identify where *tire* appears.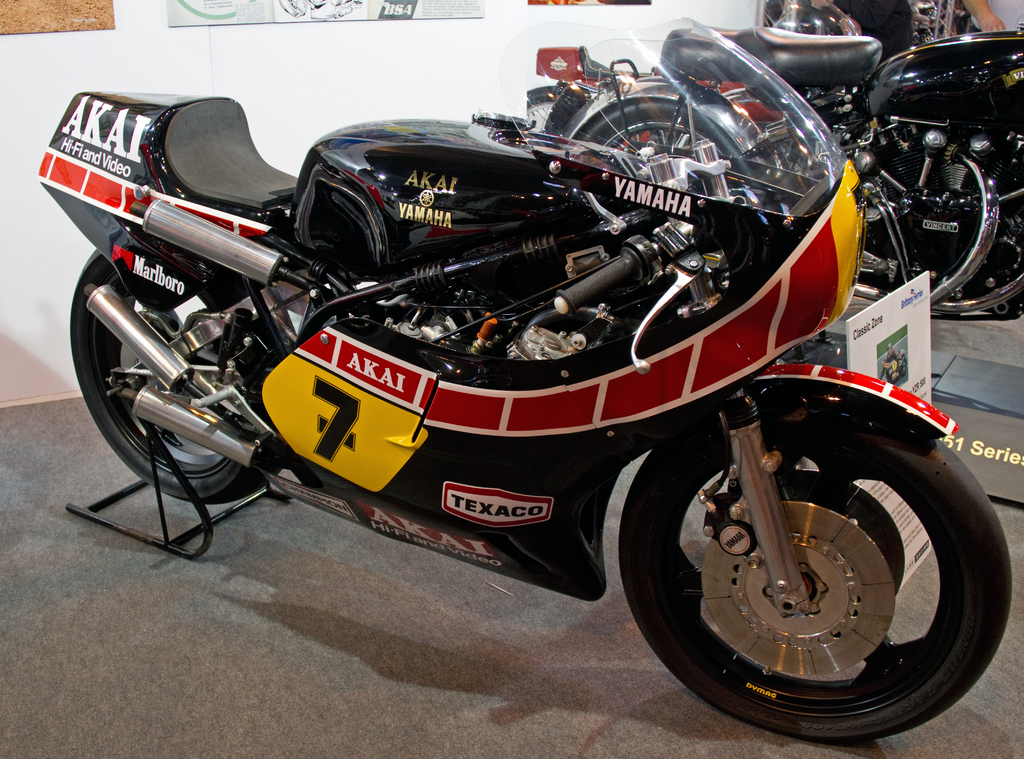
Appears at [623,416,995,742].
